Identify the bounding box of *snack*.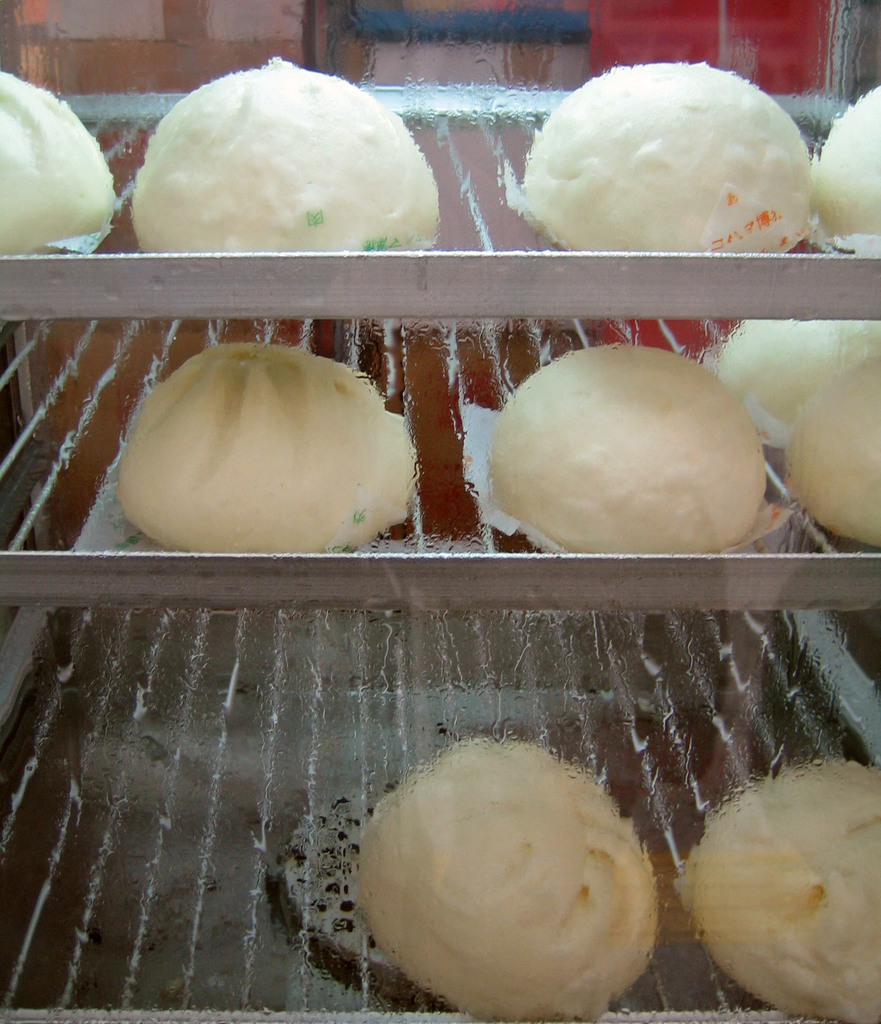
select_region(0, 68, 114, 260).
